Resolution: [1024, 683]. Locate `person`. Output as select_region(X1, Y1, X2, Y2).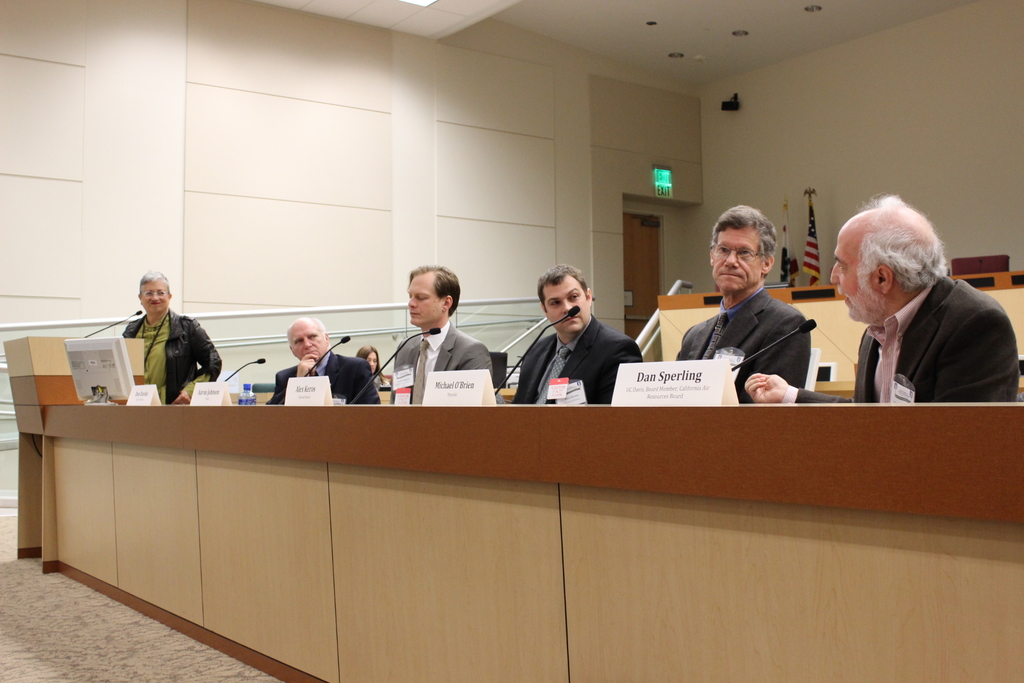
select_region(506, 259, 640, 406).
